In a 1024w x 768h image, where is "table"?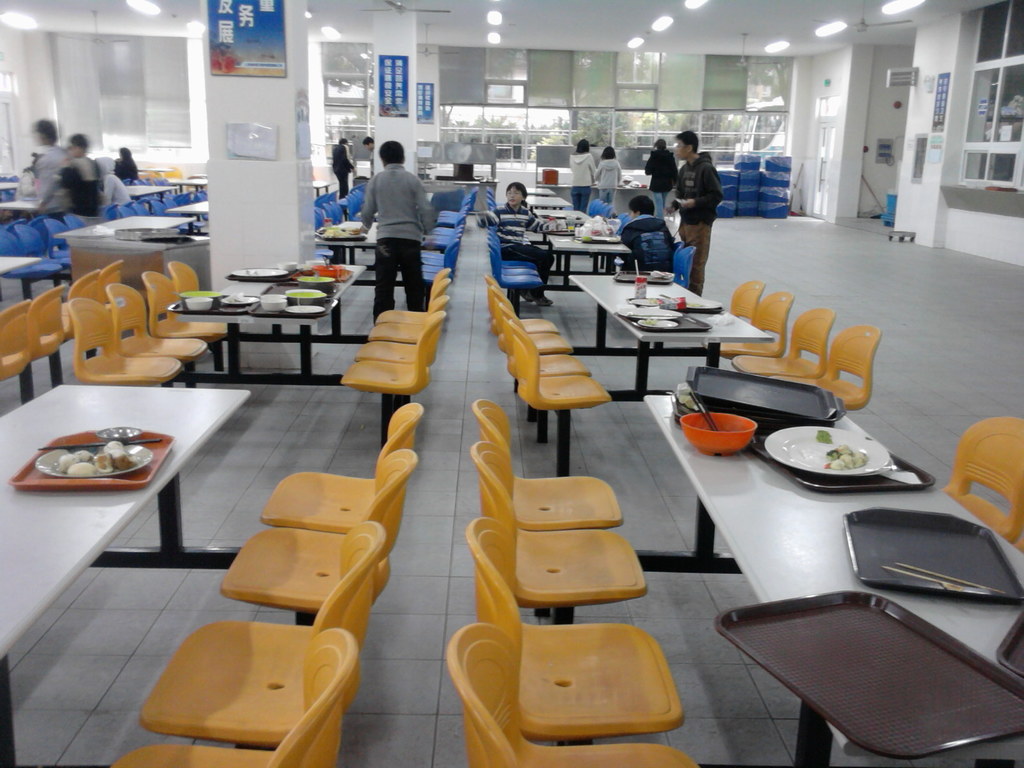
x1=0, y1=381, x2=253, y2=767.
